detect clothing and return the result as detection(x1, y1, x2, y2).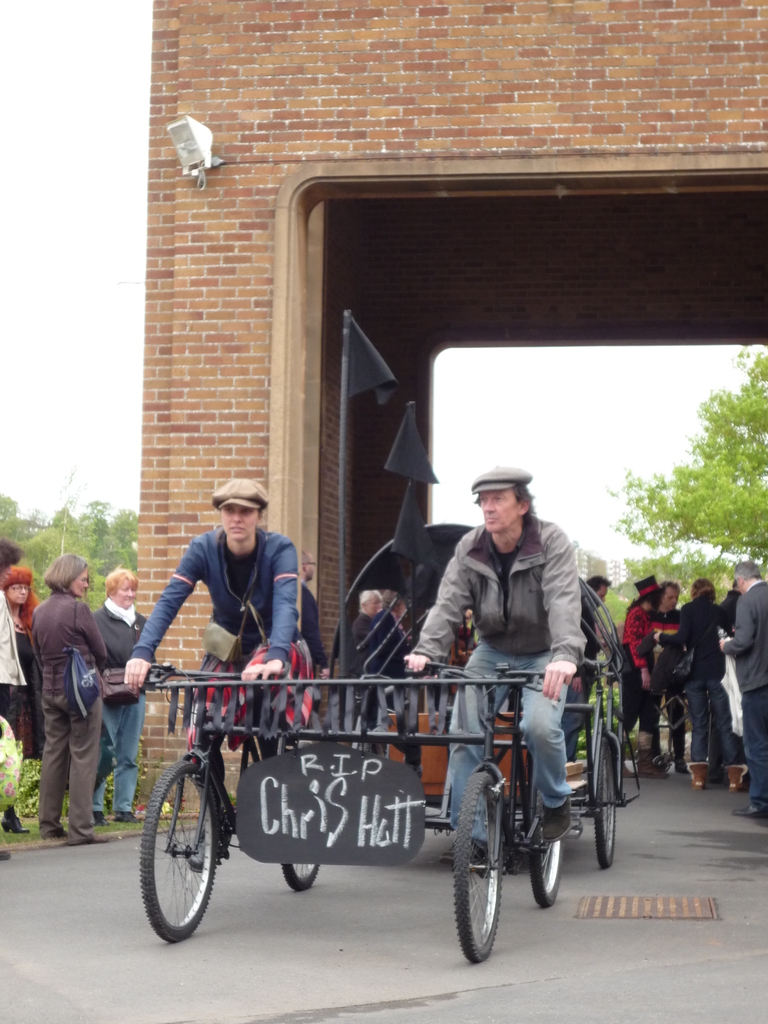
detection(127, 528, 302, 819).
